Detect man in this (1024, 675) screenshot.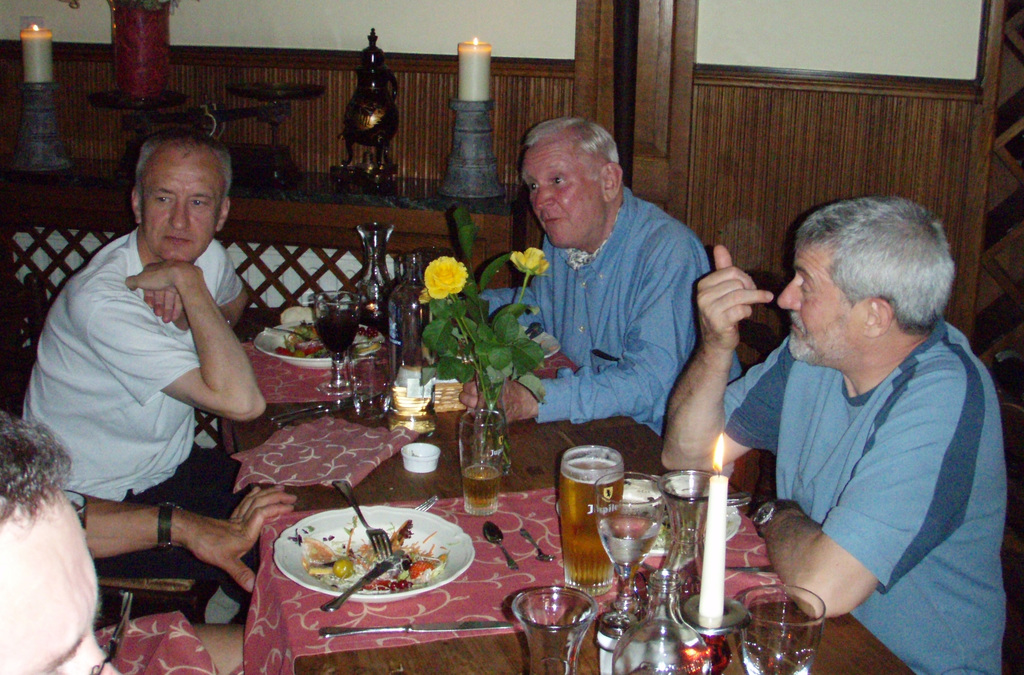
Detection: {"x1": 455, "y1": 95, "x2": 758, "y2": 458}.
